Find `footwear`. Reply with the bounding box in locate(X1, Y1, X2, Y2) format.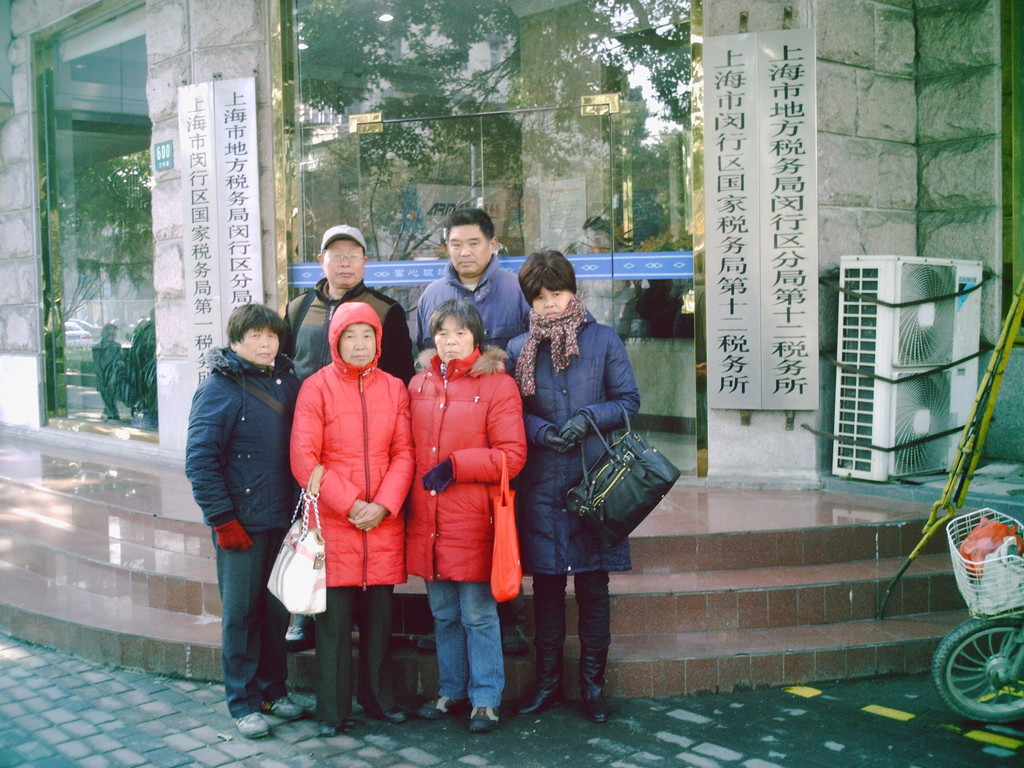
locate(415, 692, 459, 715).
